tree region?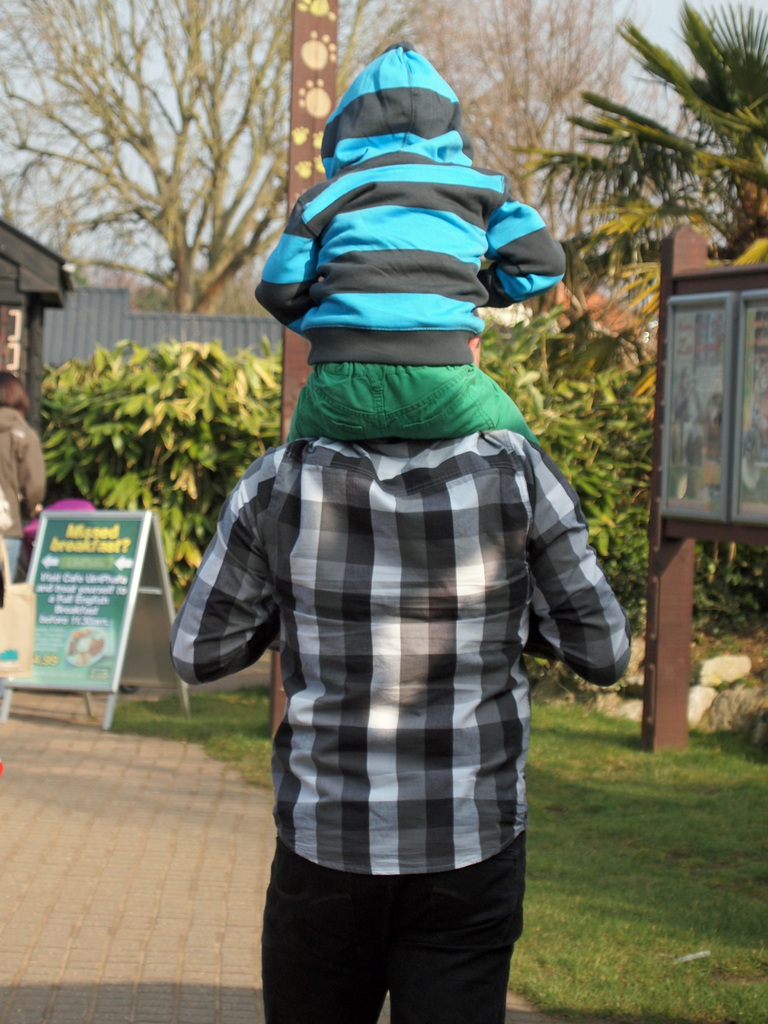
pyautogui.locateOnScreen(532, 0, 767, 614)
